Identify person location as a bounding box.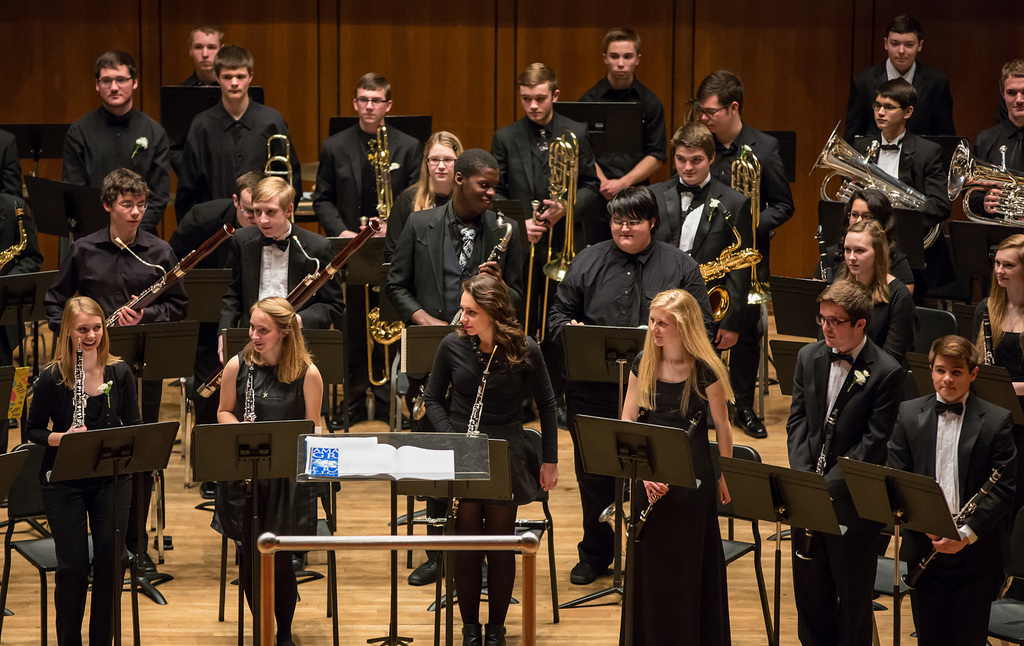
<region>768, 290, 902, 645</region>.
